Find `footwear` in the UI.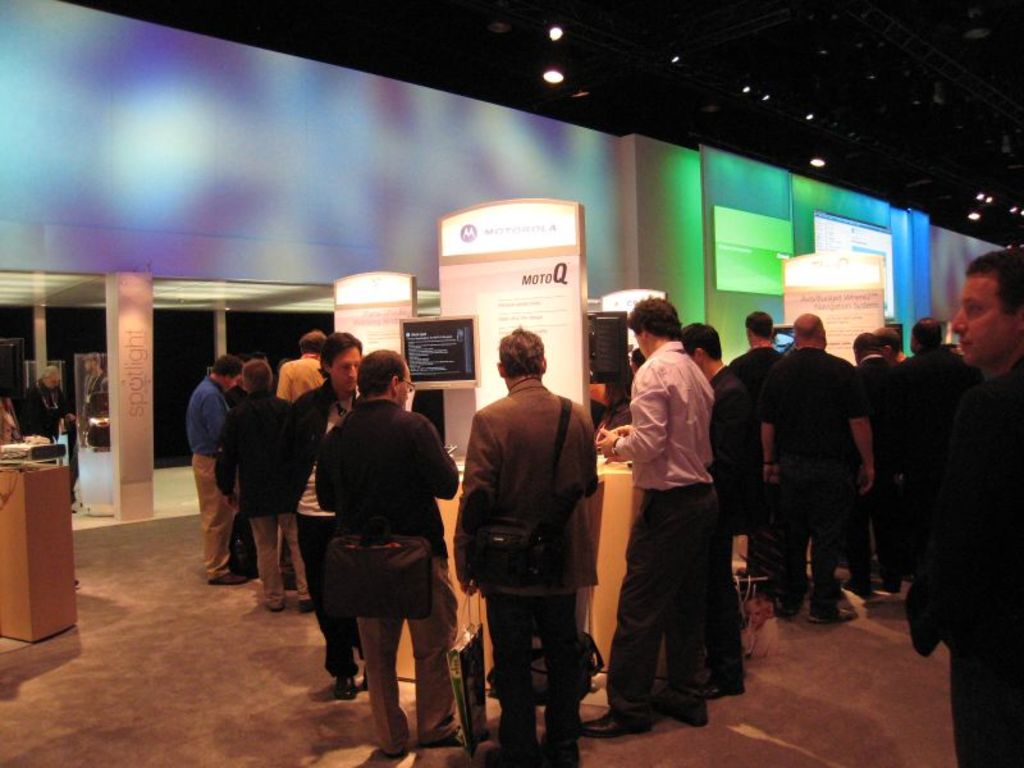
UI element at region(613, 663, 721, 733).
